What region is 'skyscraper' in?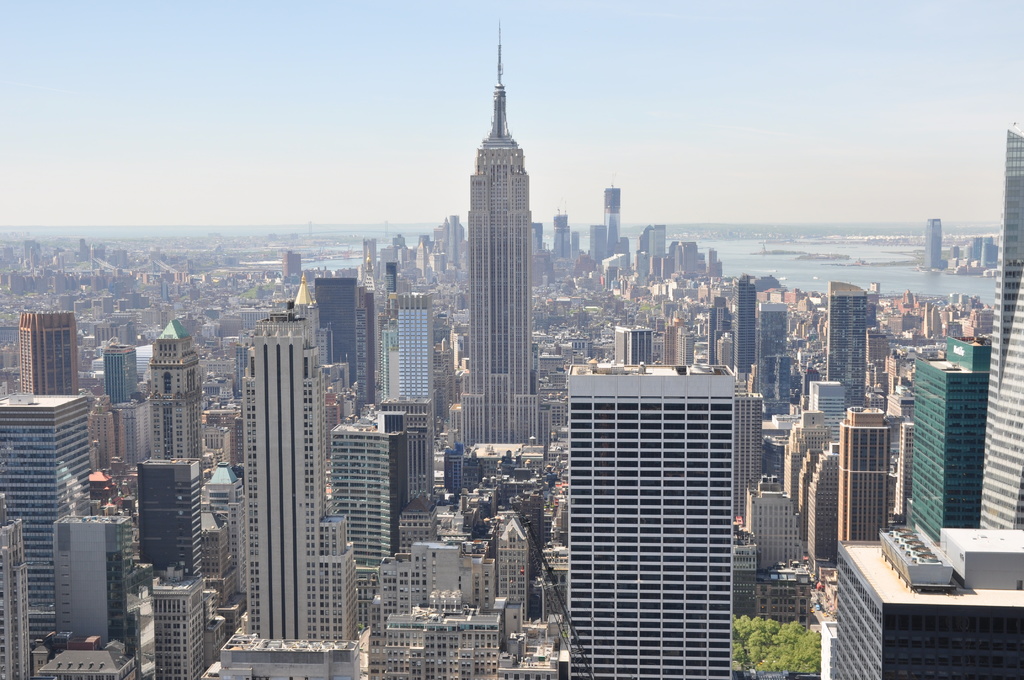
670, 239, 695, 273.
